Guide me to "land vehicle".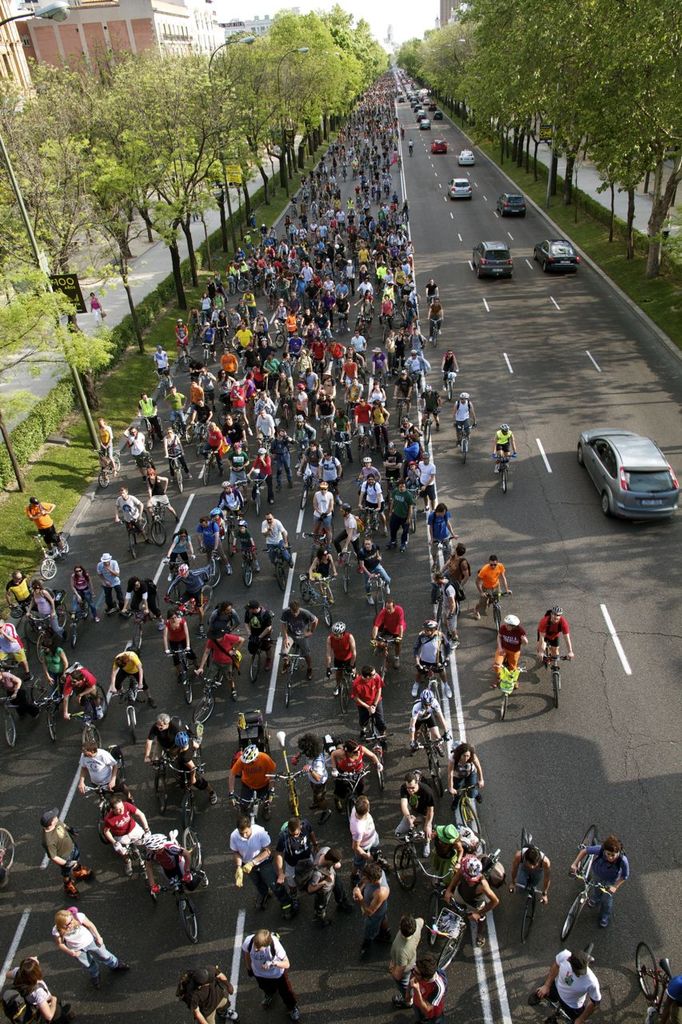
Guidance: 431:730:443:792.
